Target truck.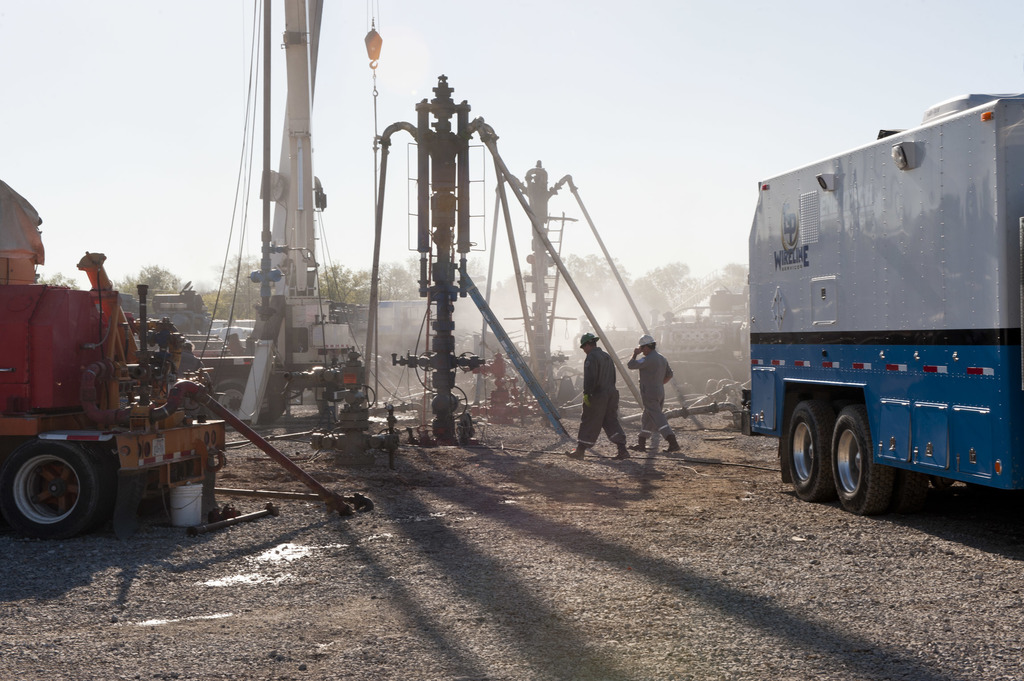
Target region: 101, 269, 302, 439.
